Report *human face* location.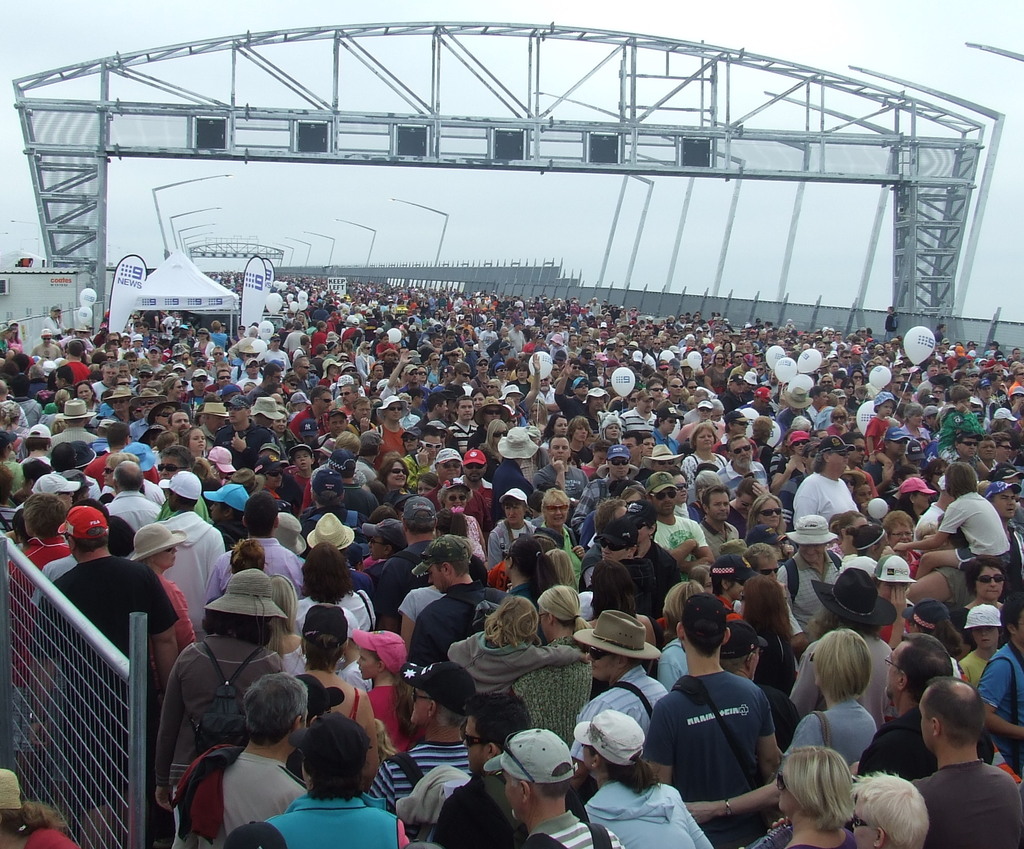
Report: bbox=(582, 745, 589, 770).
